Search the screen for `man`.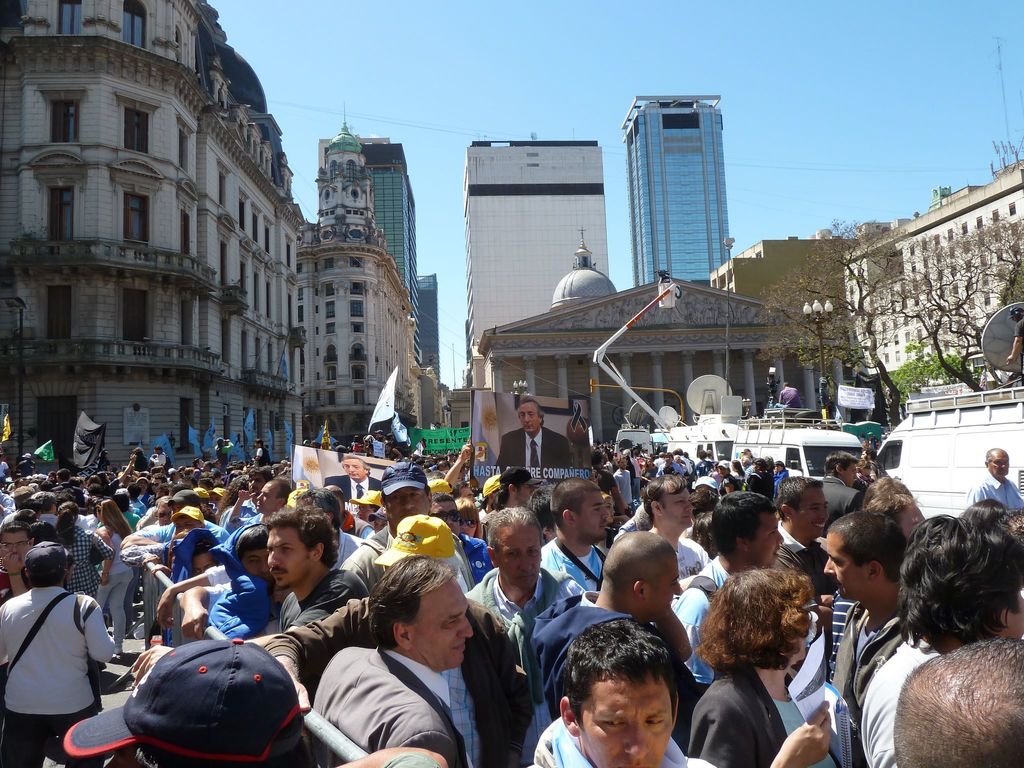
Found at select_region(153, 448, 169, 468).
